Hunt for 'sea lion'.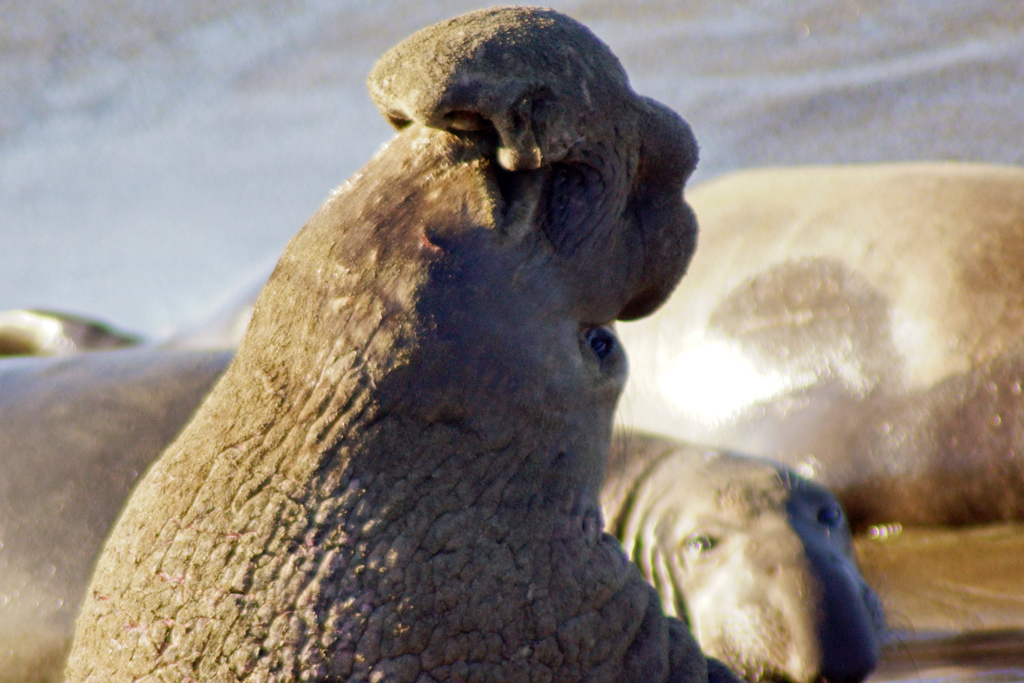
Hunted down at (65, 4, 743, 682).
